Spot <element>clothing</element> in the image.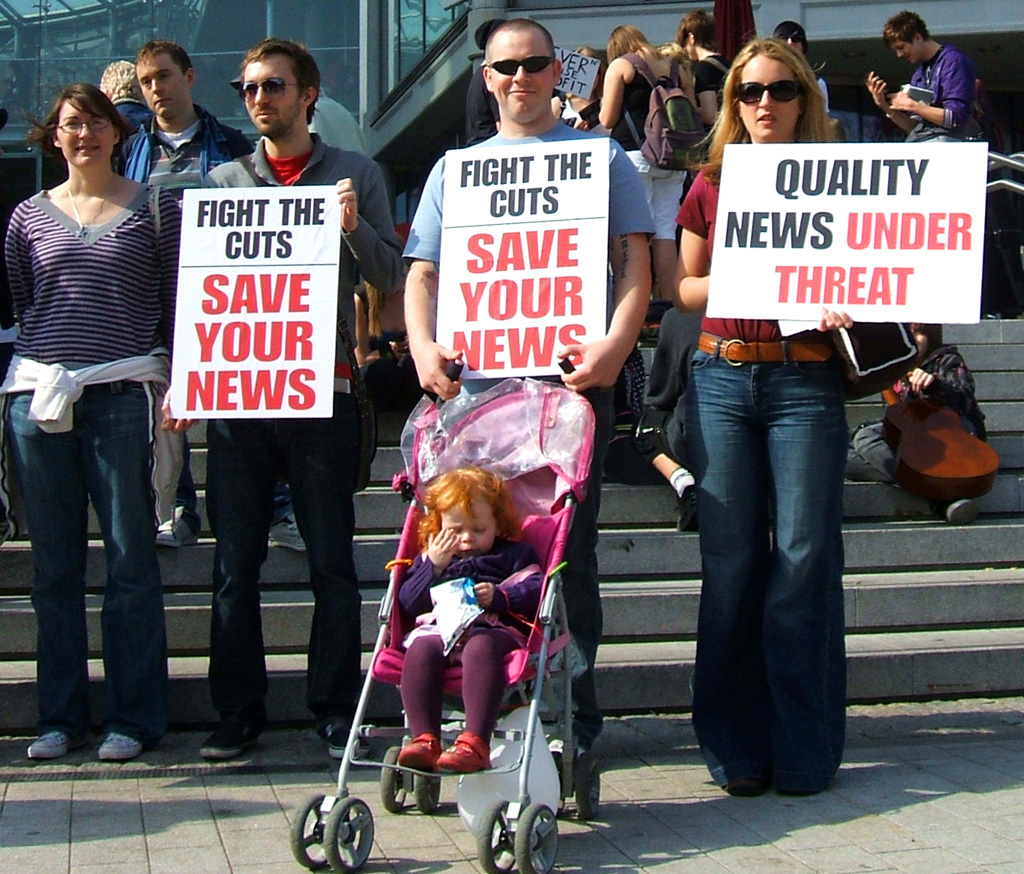
<element>clothing</element> found at pyautogui.locateOnScreen(667, 134, 829, 824).
